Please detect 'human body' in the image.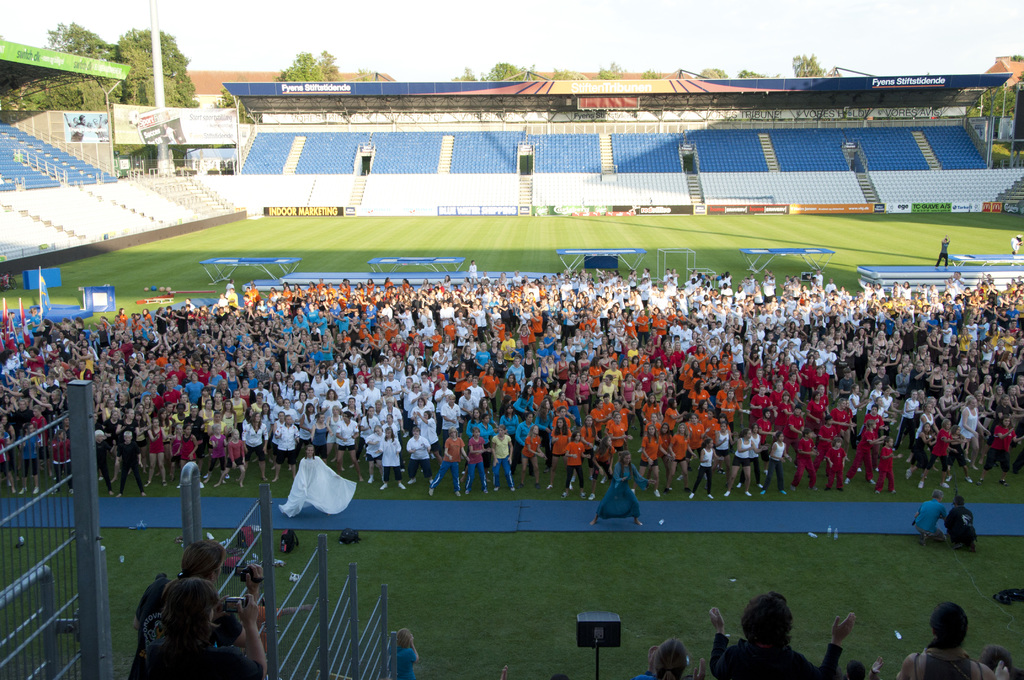
<bbox>626, 294, 637, 299</bbox>.
